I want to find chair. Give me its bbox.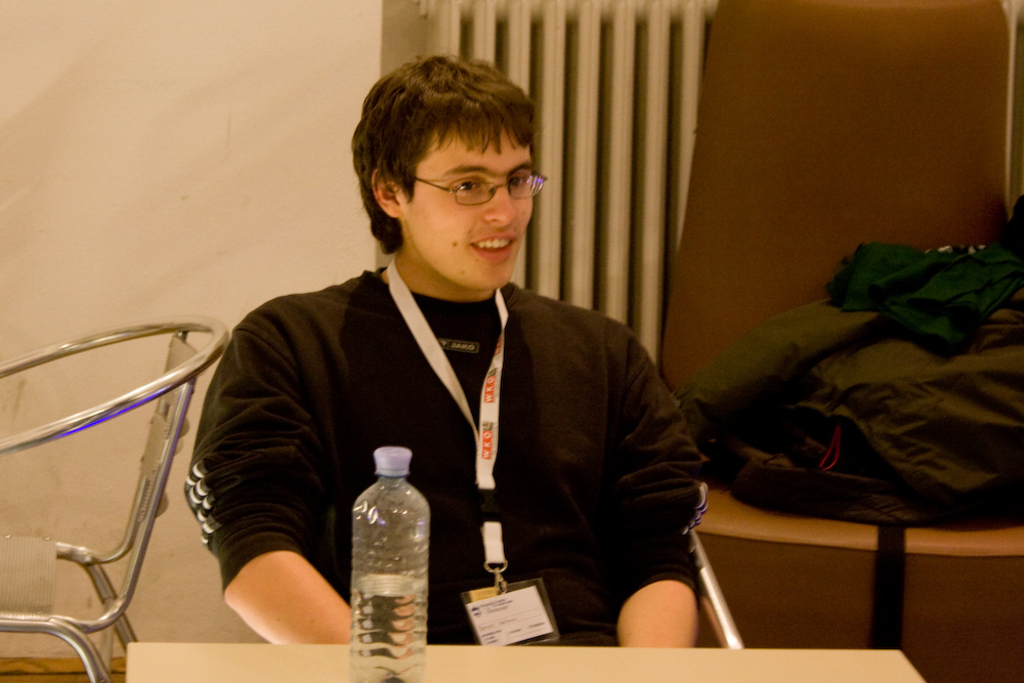
bbox(690, 527, 743, 650).
